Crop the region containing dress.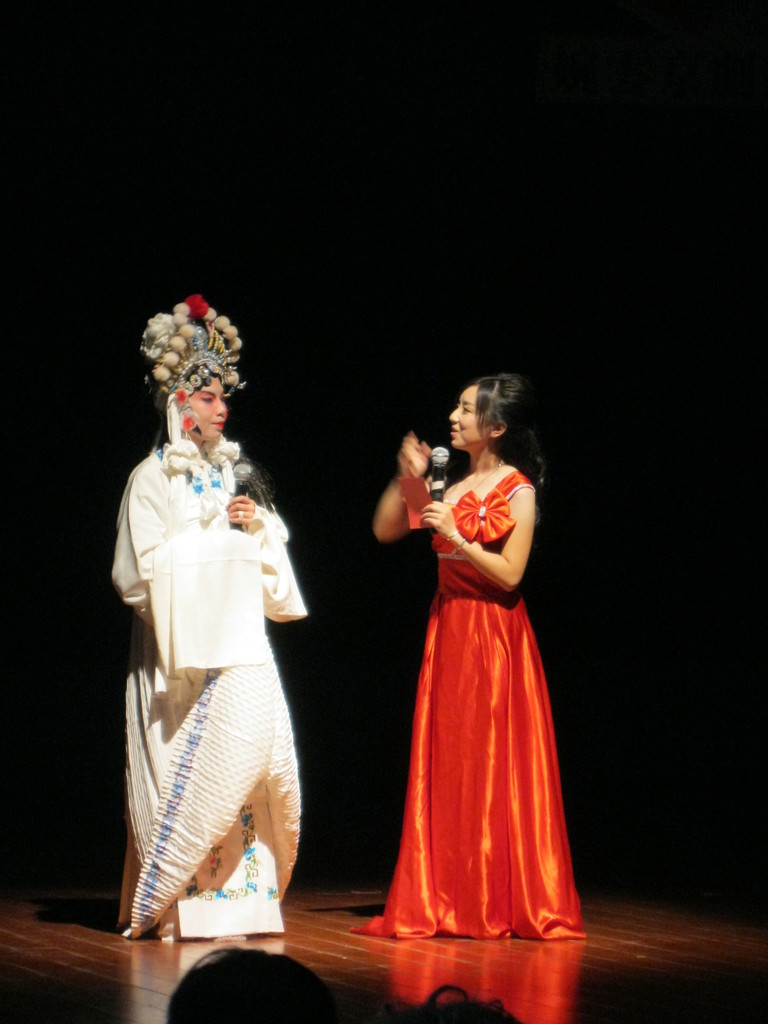
Crop region: {"left": 344, "top": 474, "right": 587, "bottom": 941}.
